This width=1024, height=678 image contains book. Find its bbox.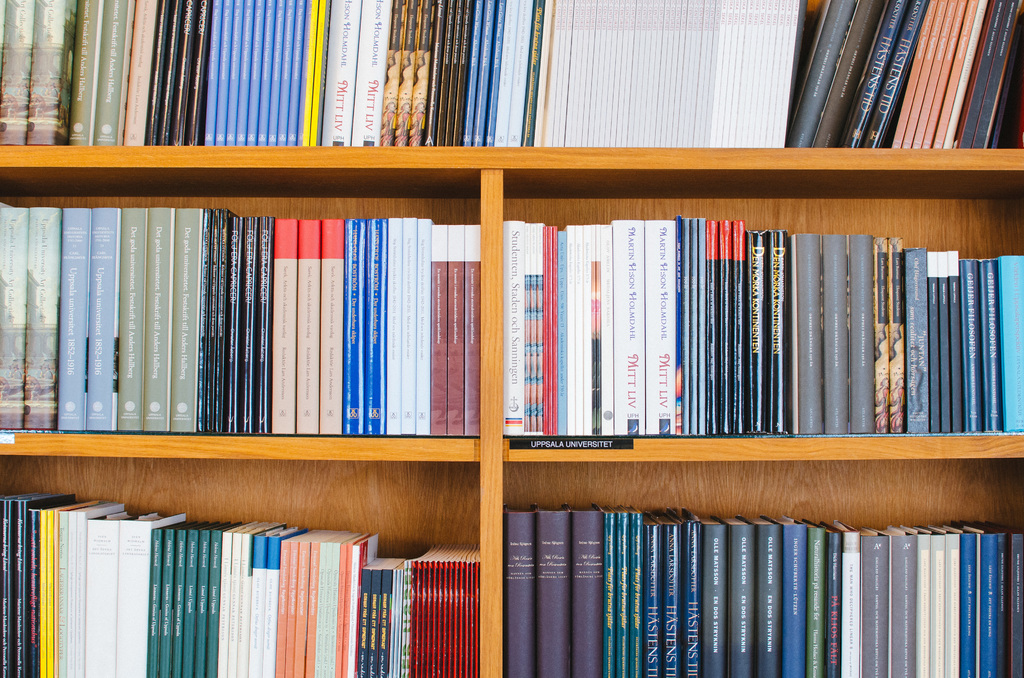
(194,513,215,677).
